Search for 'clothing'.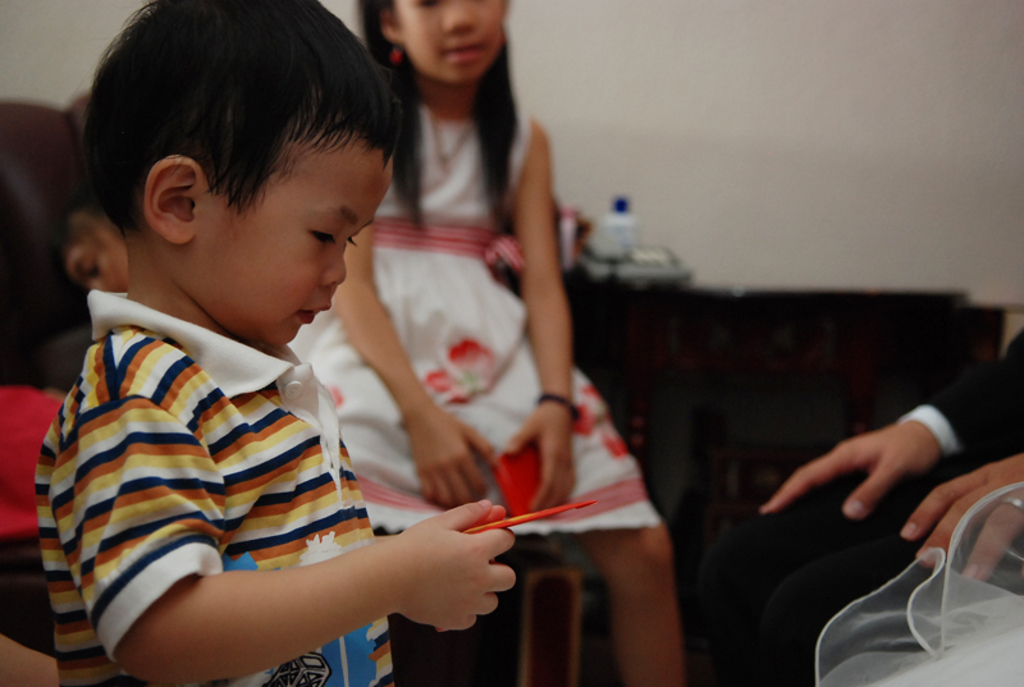
Found at 26, 283, 403, 686.
